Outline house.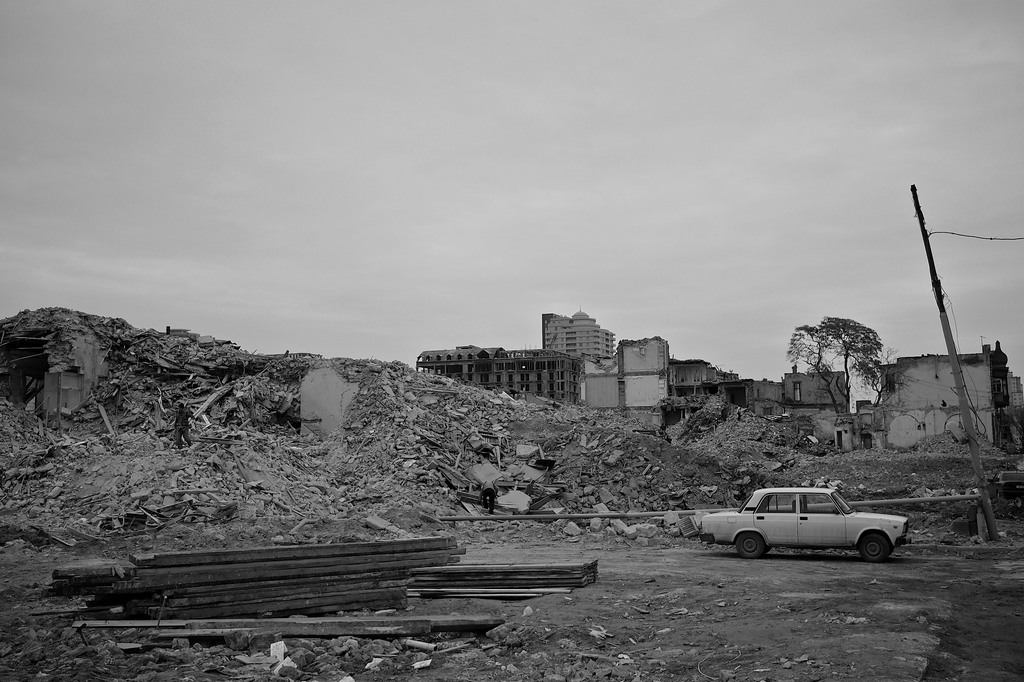
Outline: rect(659, 356, 719, 413).
